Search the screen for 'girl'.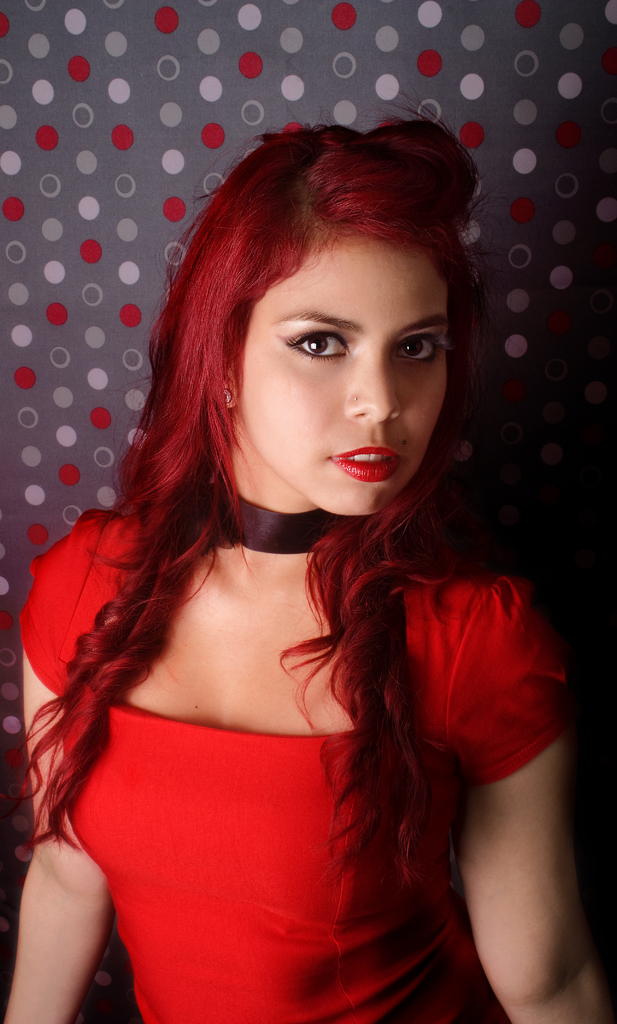
Found at box=[3, 89, 611, 1023].
